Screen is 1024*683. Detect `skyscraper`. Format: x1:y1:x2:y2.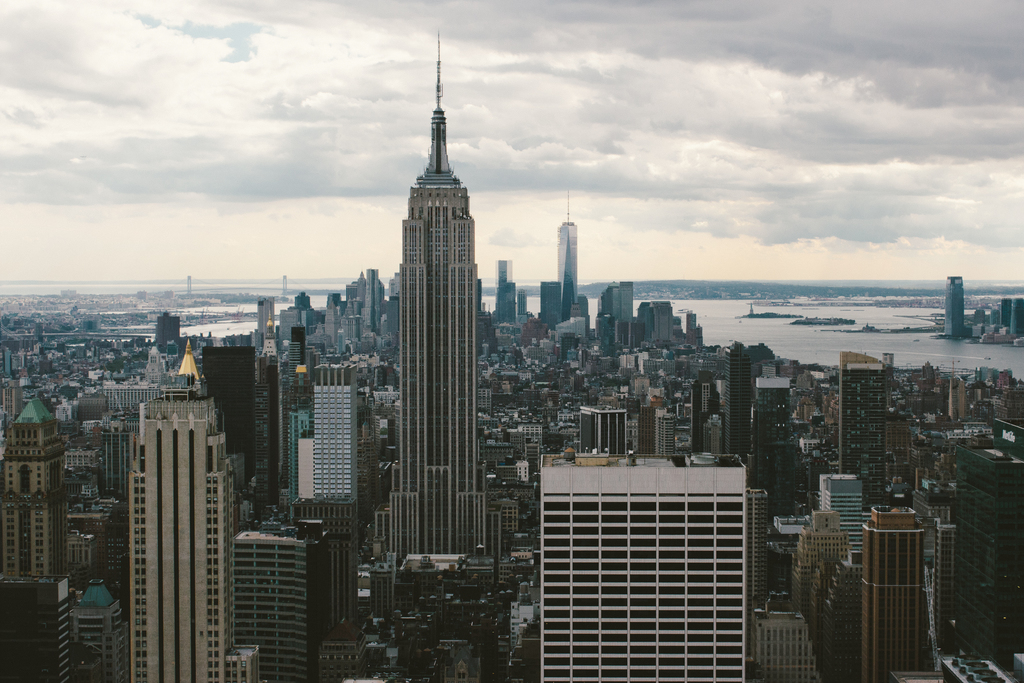
643:296:675:349.
